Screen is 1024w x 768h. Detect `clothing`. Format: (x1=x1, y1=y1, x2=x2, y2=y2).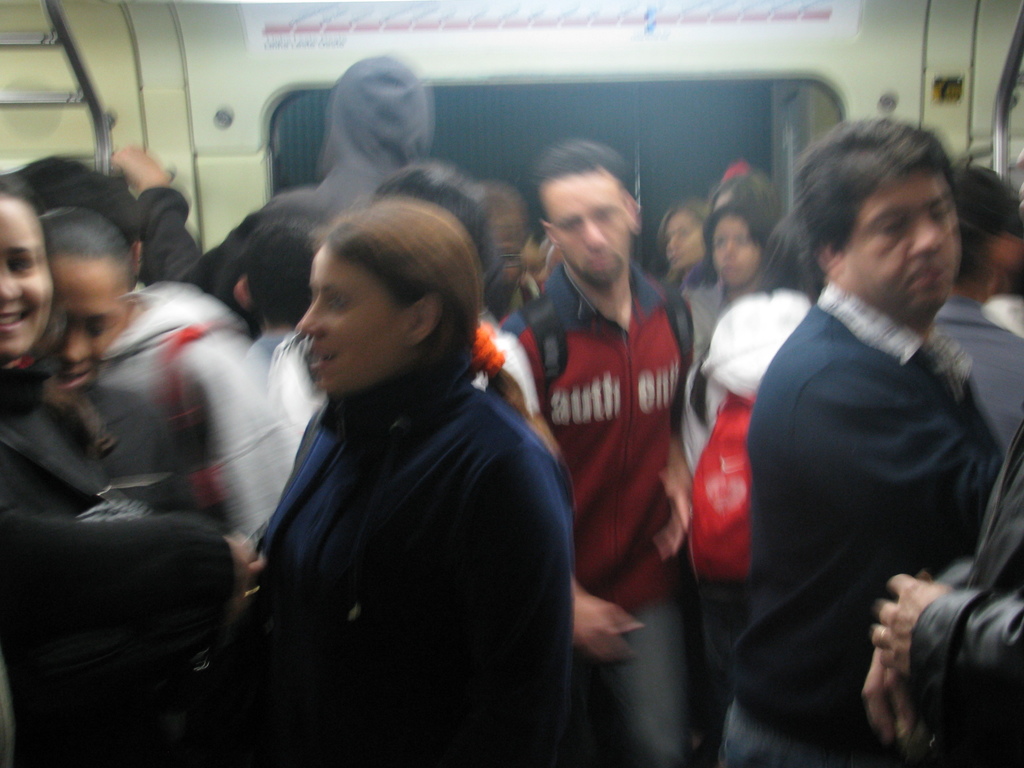
(x1=259, y1=331, x2=543, y2=467).
